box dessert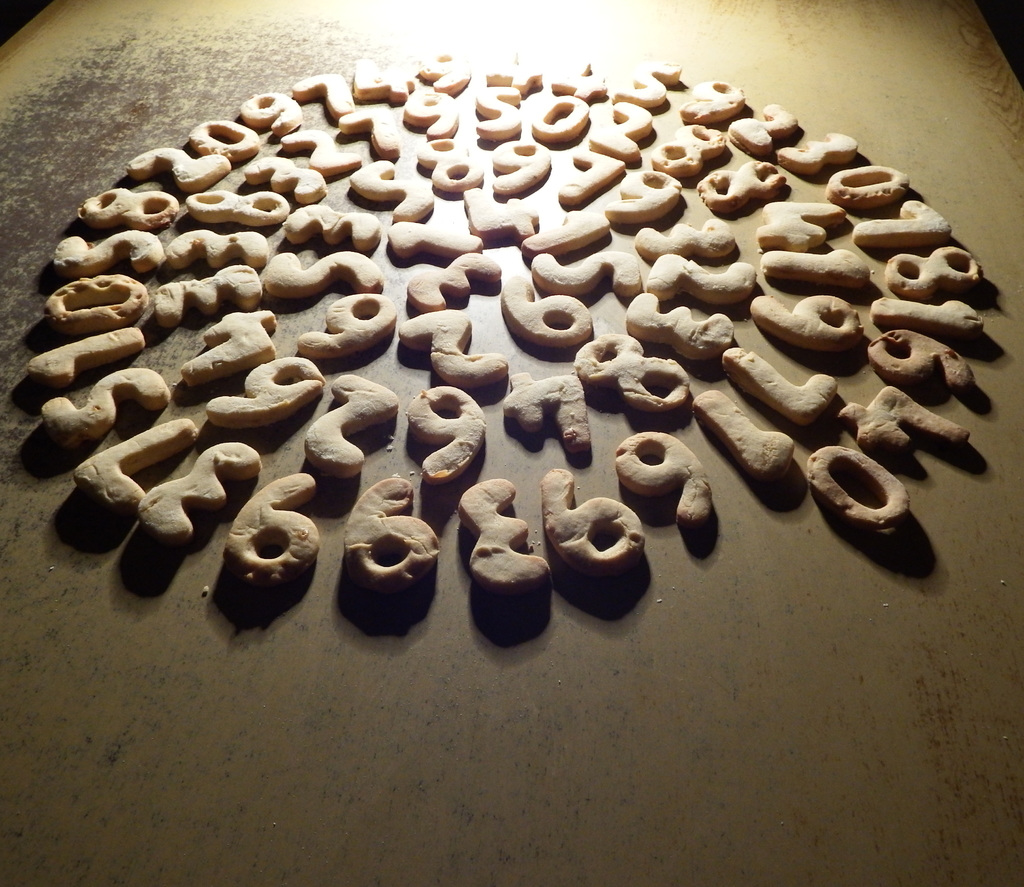
bbox=[282, 204, 373, 248]
